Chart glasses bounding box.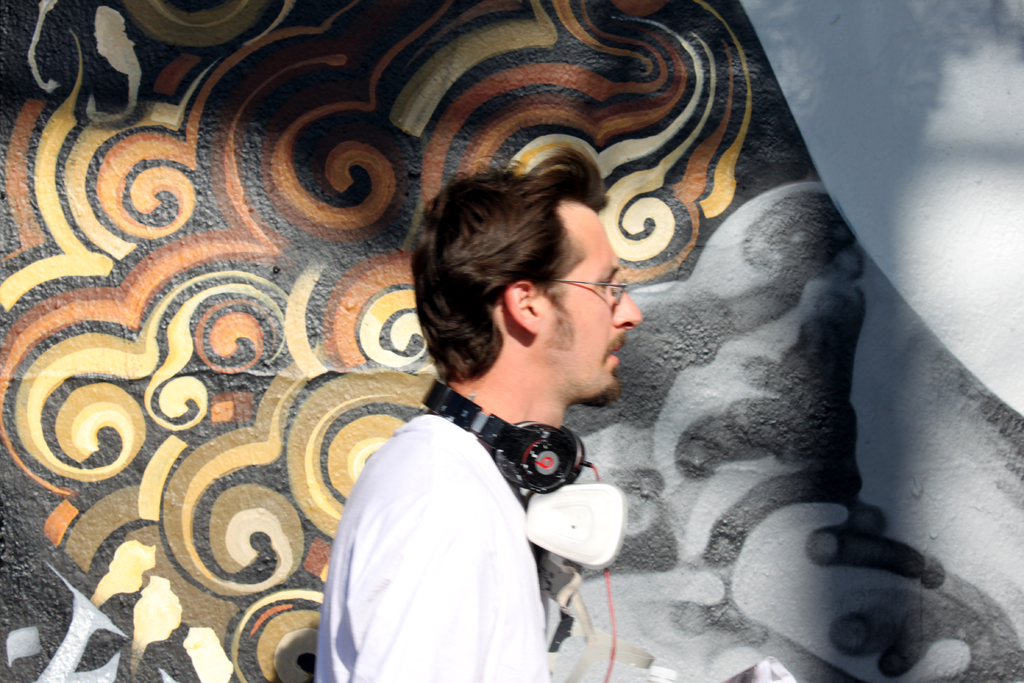
Charted: crop(536, 276, 628, 305).
